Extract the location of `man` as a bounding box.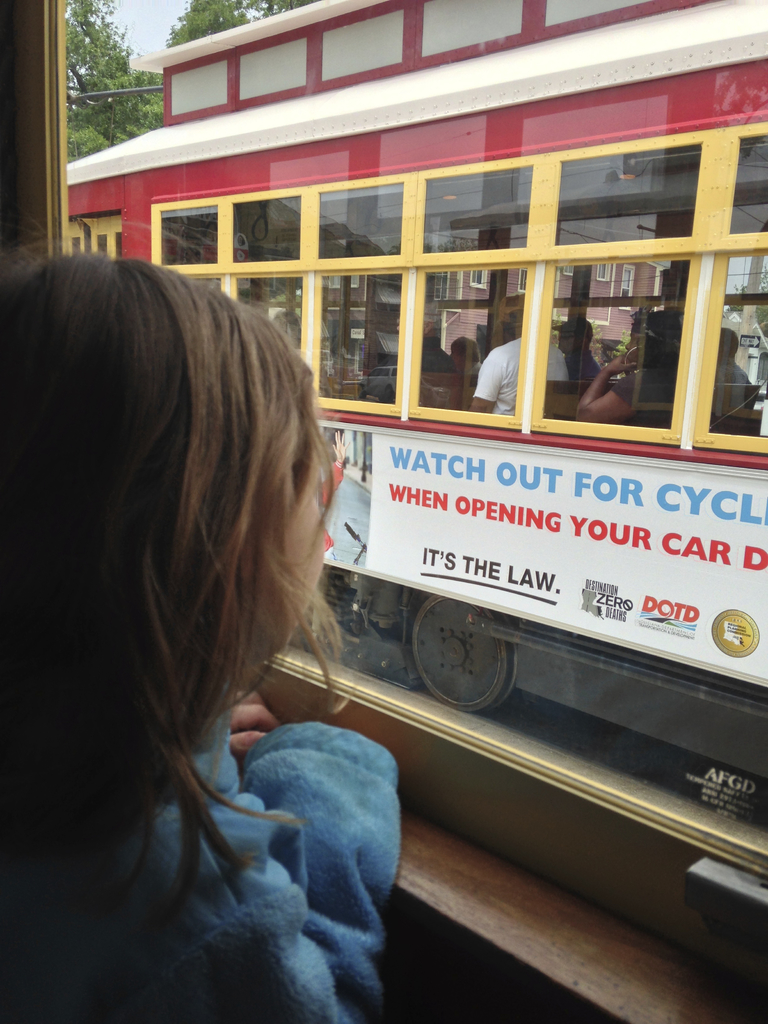
468, 300, 572, 413.
